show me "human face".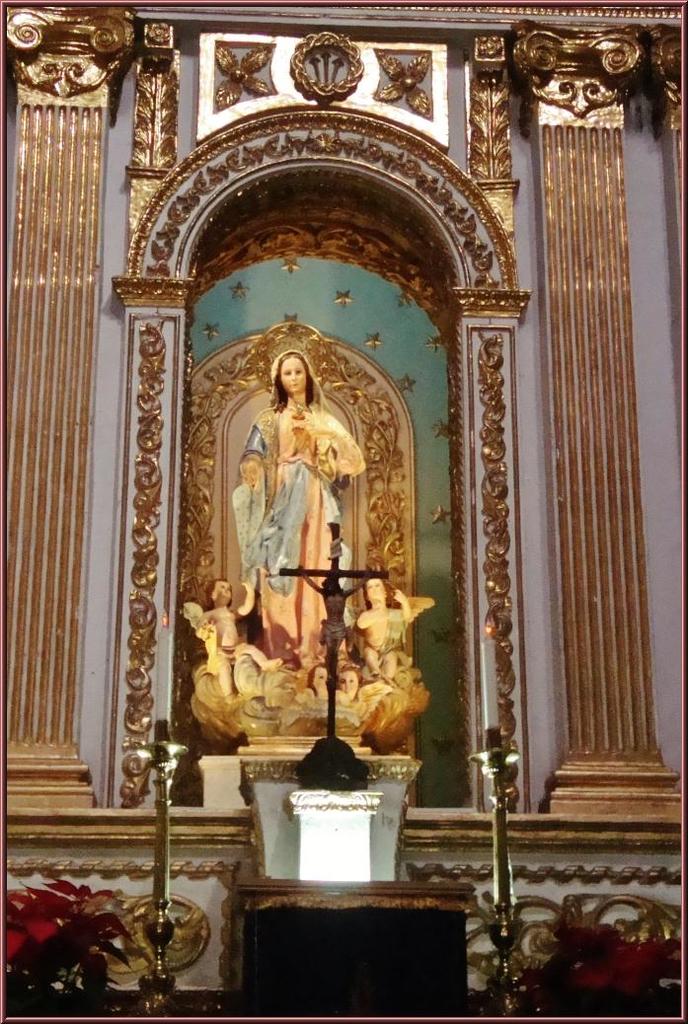
"human face" is here: {"x1": 368, "y1": 572, "x2": 386, "y2": 604}.
